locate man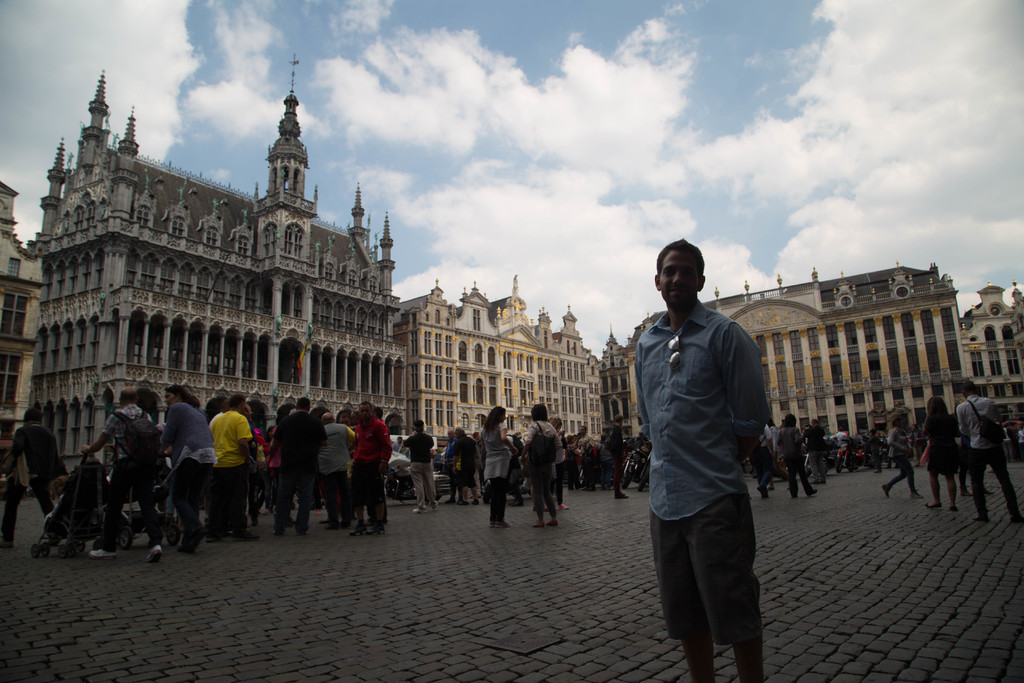
[349,396,395,537]
